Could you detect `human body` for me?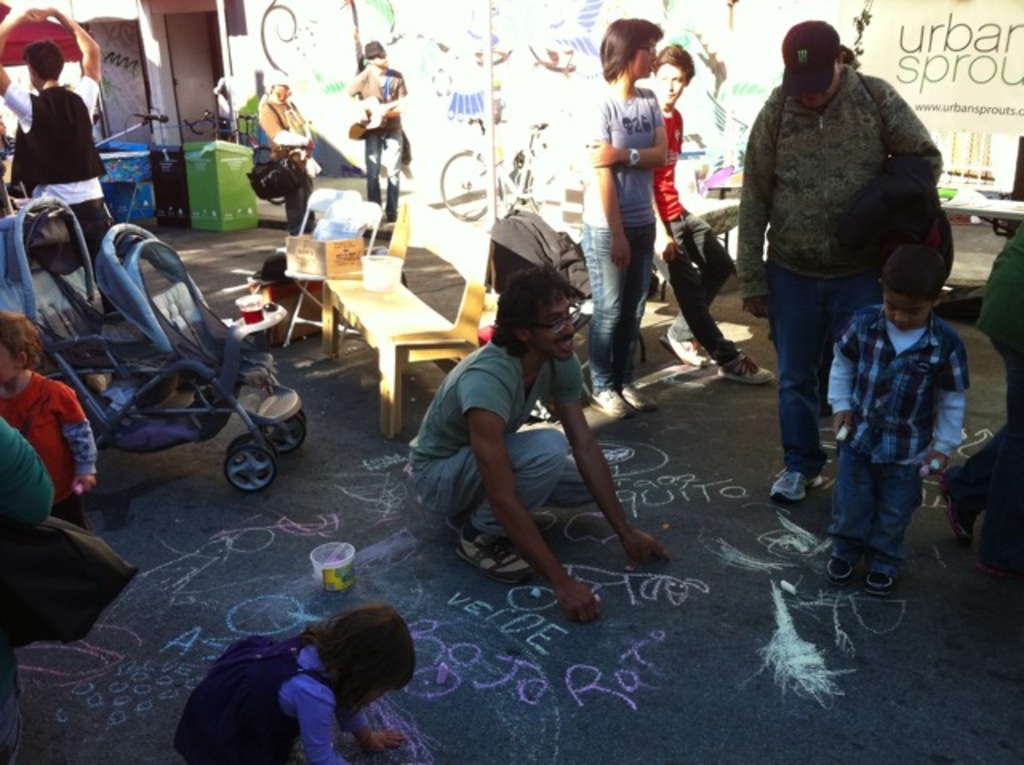
Detection result: l=254, t=106, r=322, b=235.
